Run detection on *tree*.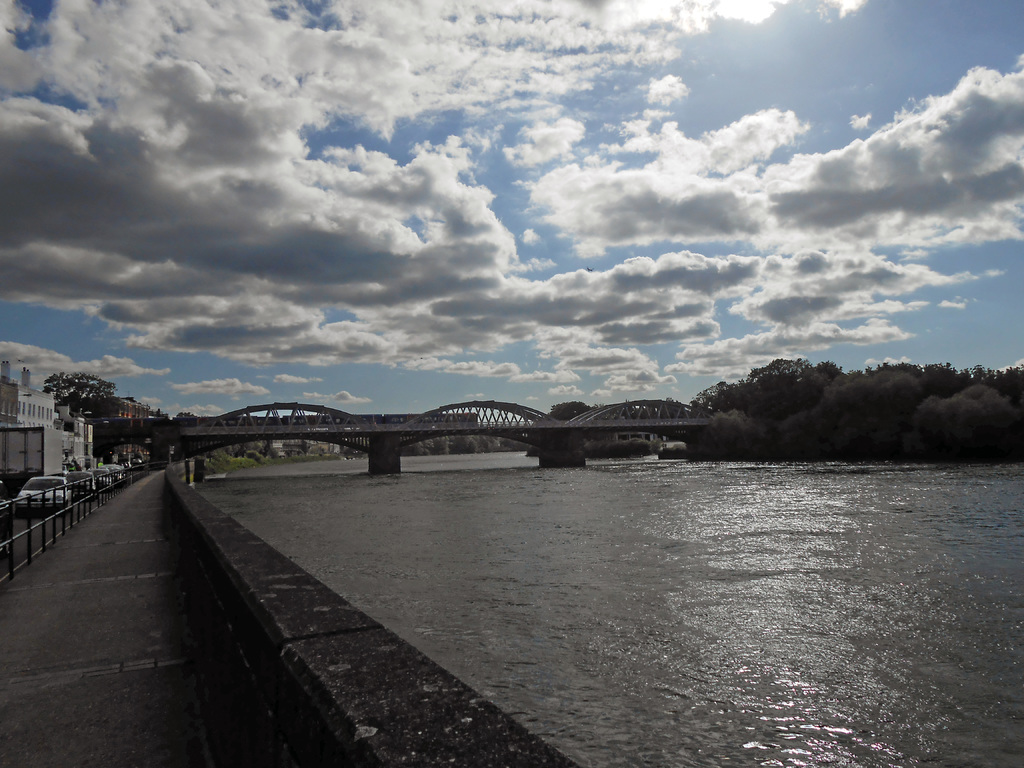
Result: crop(175, 413, 193, 420).
